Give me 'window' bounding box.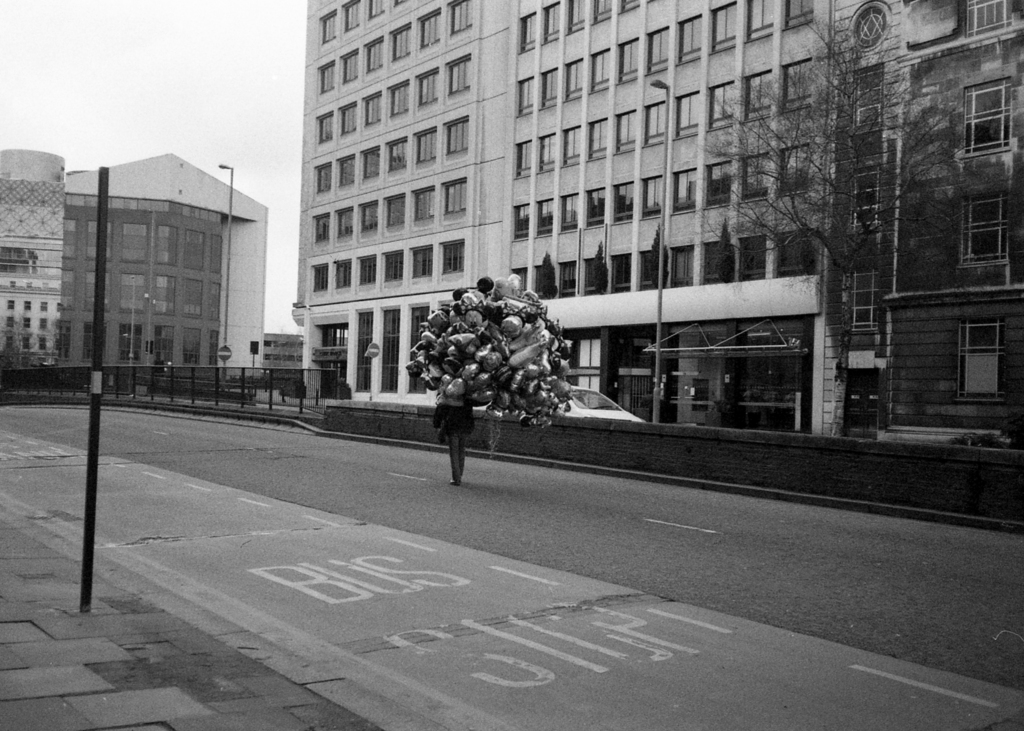
{"x1": 312, "y1": 158, "x2": 332, "y2": 197}.
